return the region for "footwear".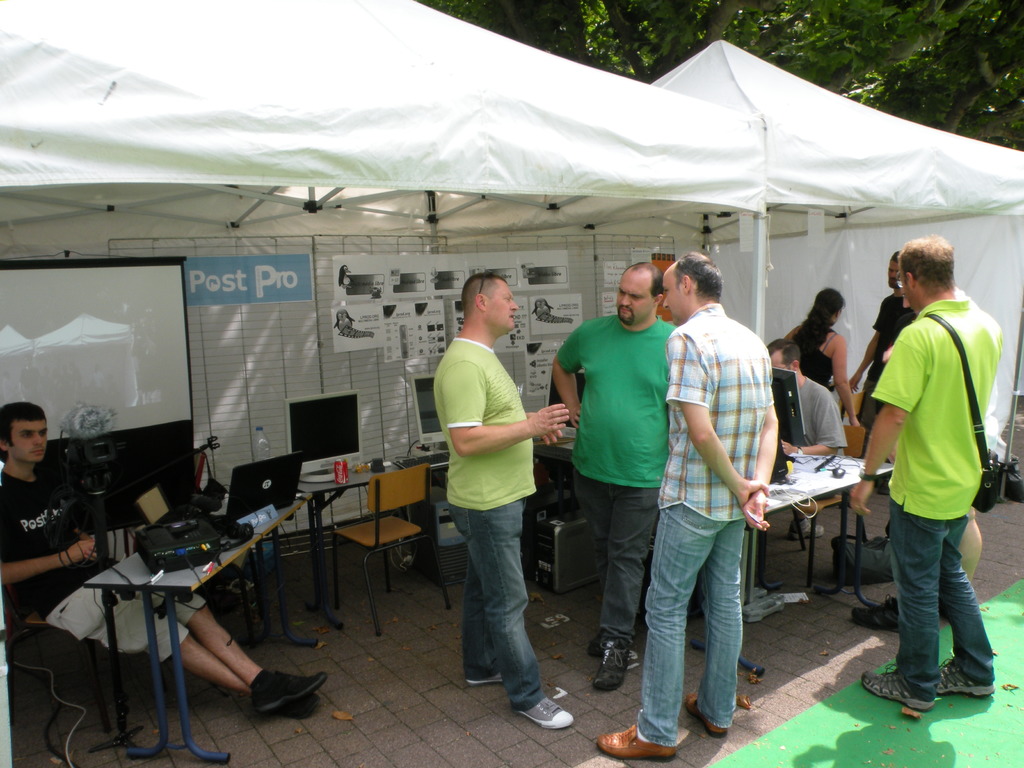
x1=595 y1=717 x2=679 y2=762.
